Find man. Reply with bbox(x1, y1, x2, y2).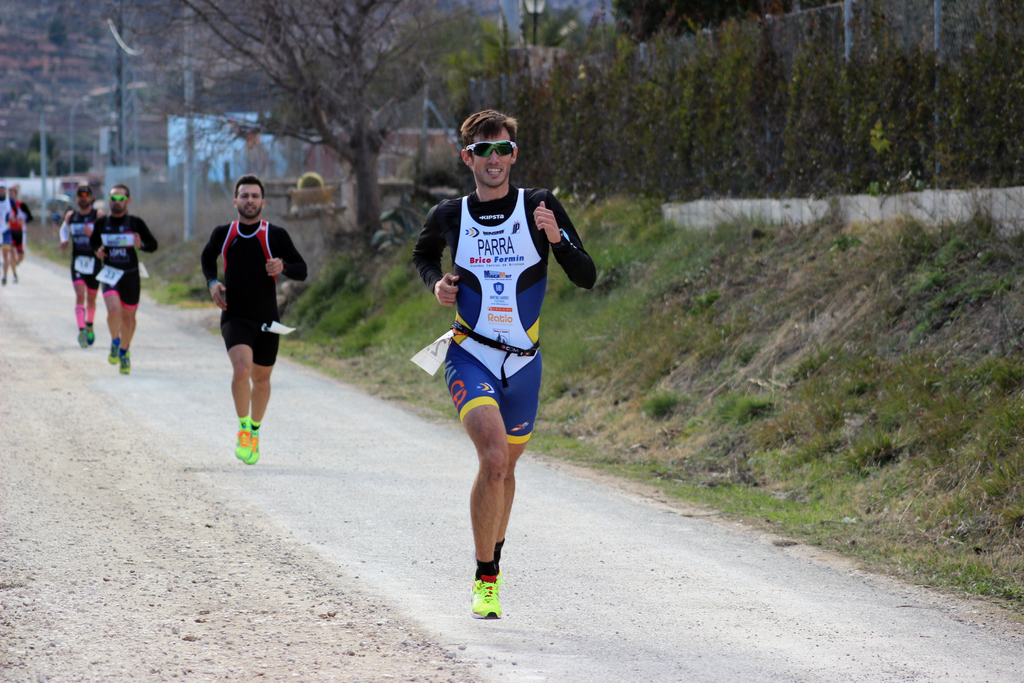
bbox(91, 183, 162, 377).
